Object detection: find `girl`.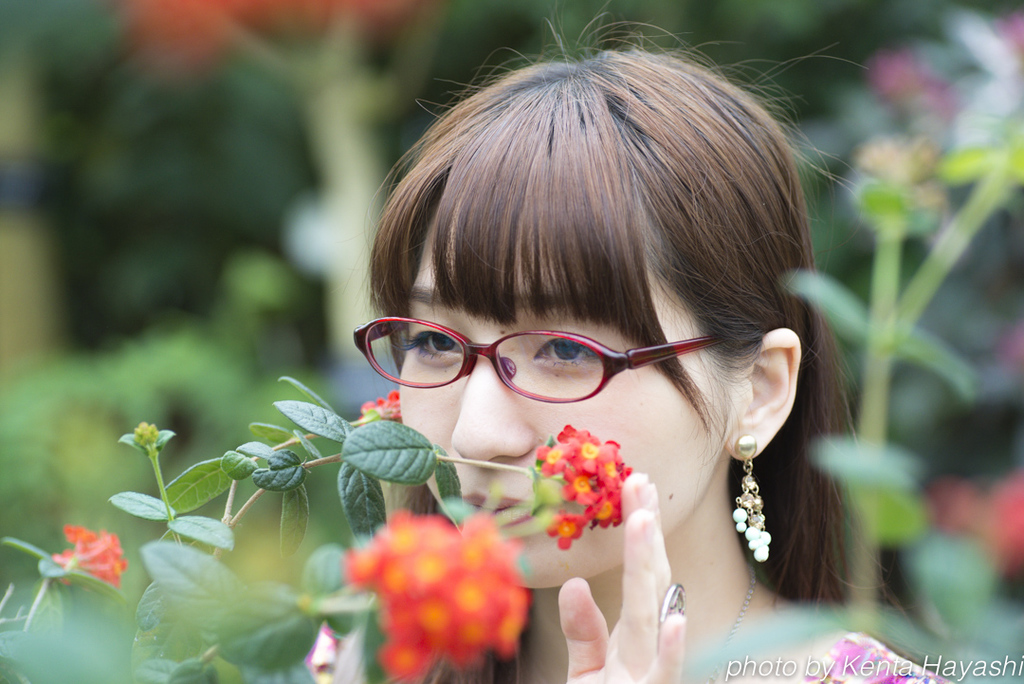
<region>303, 1, 960, 683</region>.
